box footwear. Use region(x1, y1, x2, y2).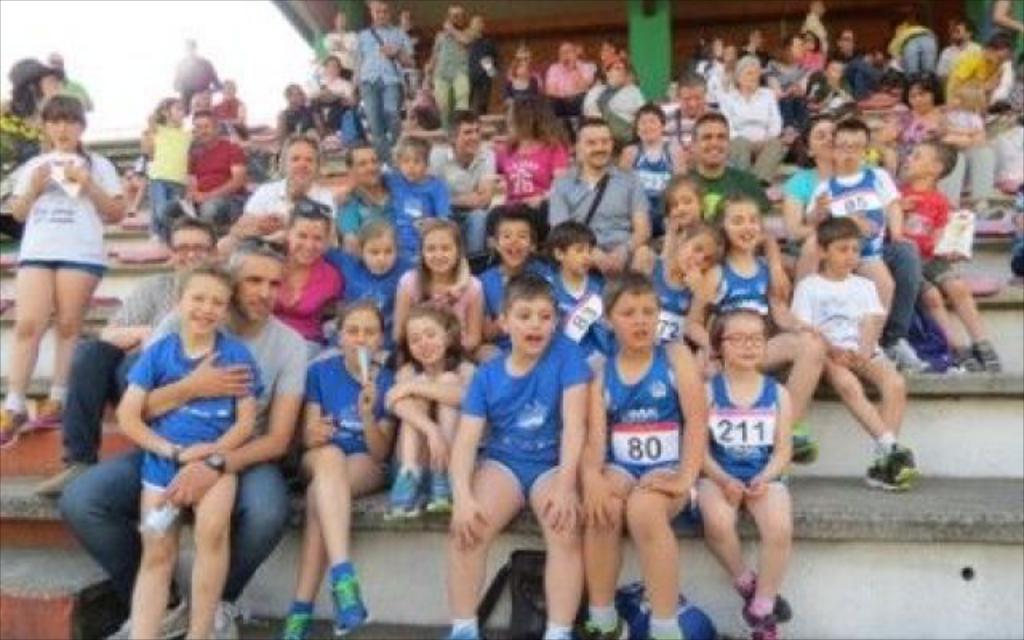
region(99, 595, 189, 638).
